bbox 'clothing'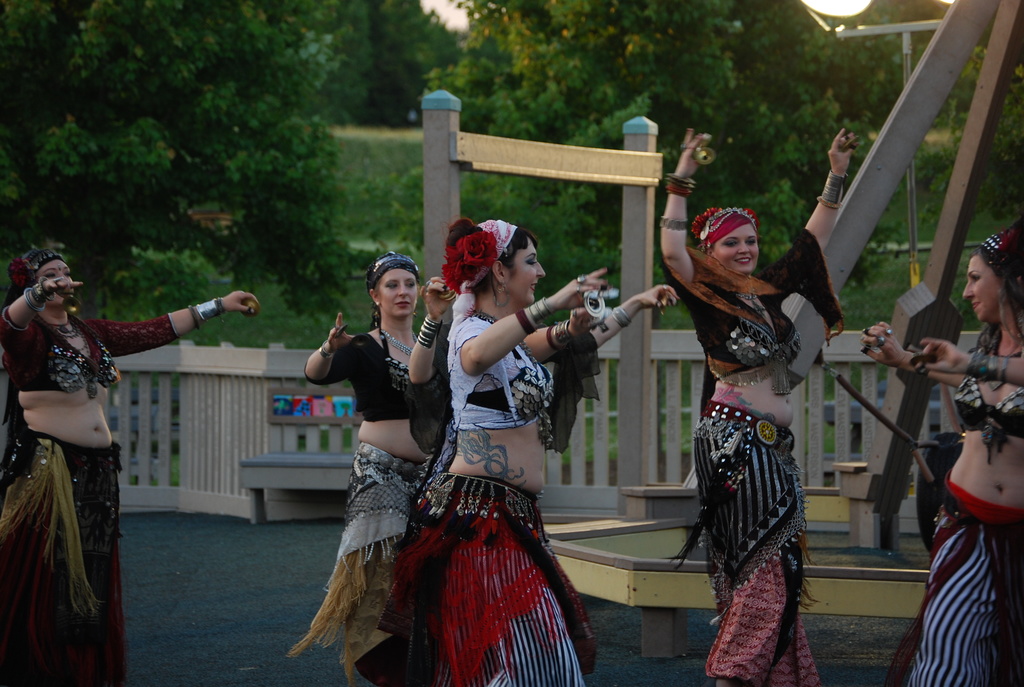
399,299,613,686
